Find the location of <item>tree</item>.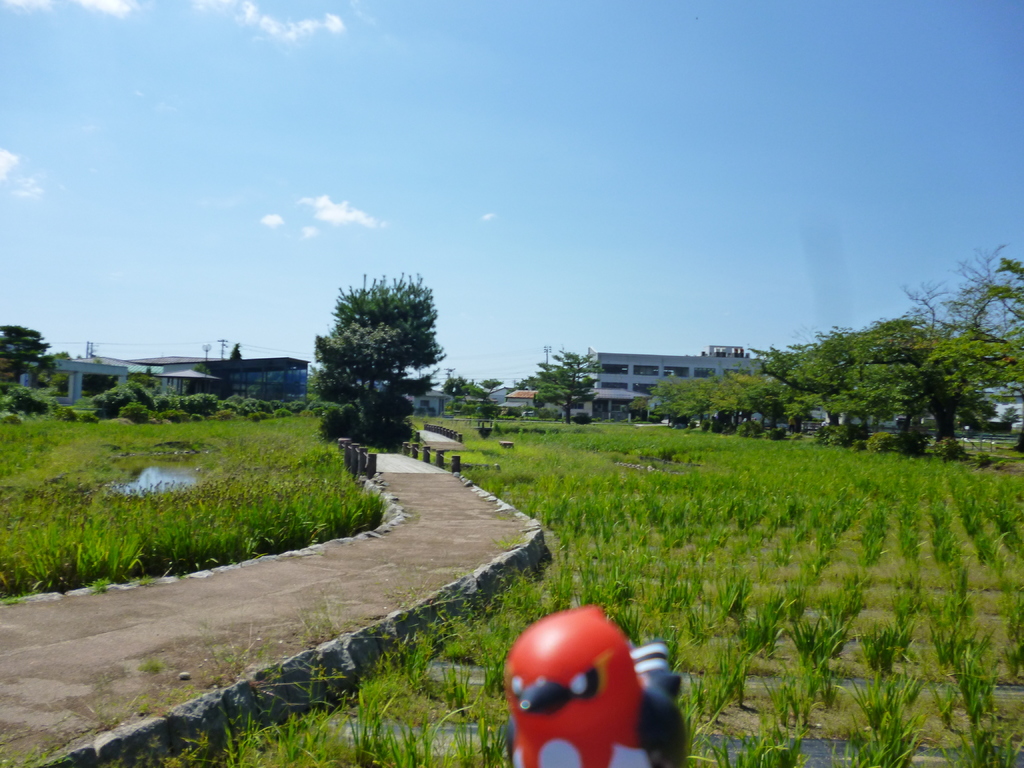
Location: pyautogui.locateOnScreen(764, 239, 1023, 451).
